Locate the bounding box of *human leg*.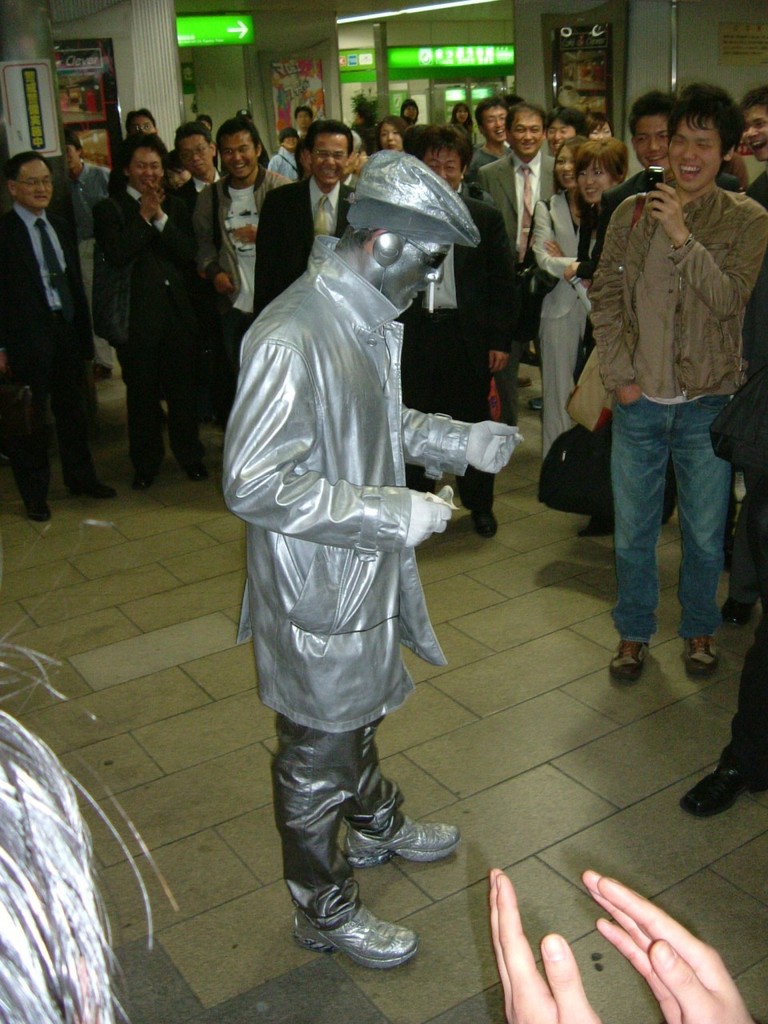
Bounding box: BBox(341, 713, 458, 864).
